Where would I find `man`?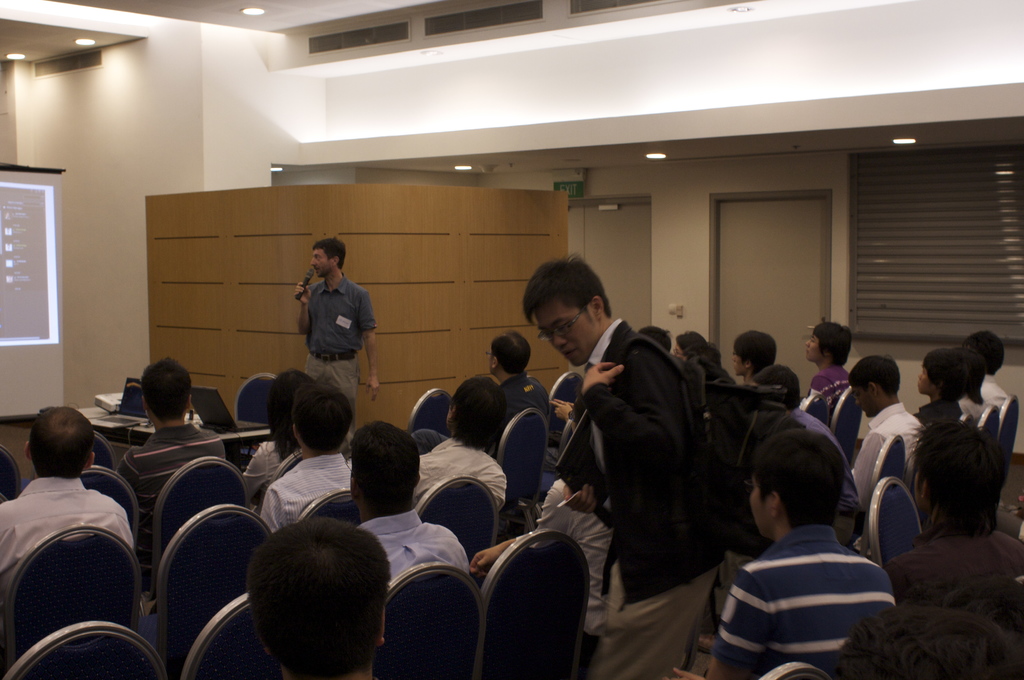
At left=913, top=354, right=963, bottom=438.
